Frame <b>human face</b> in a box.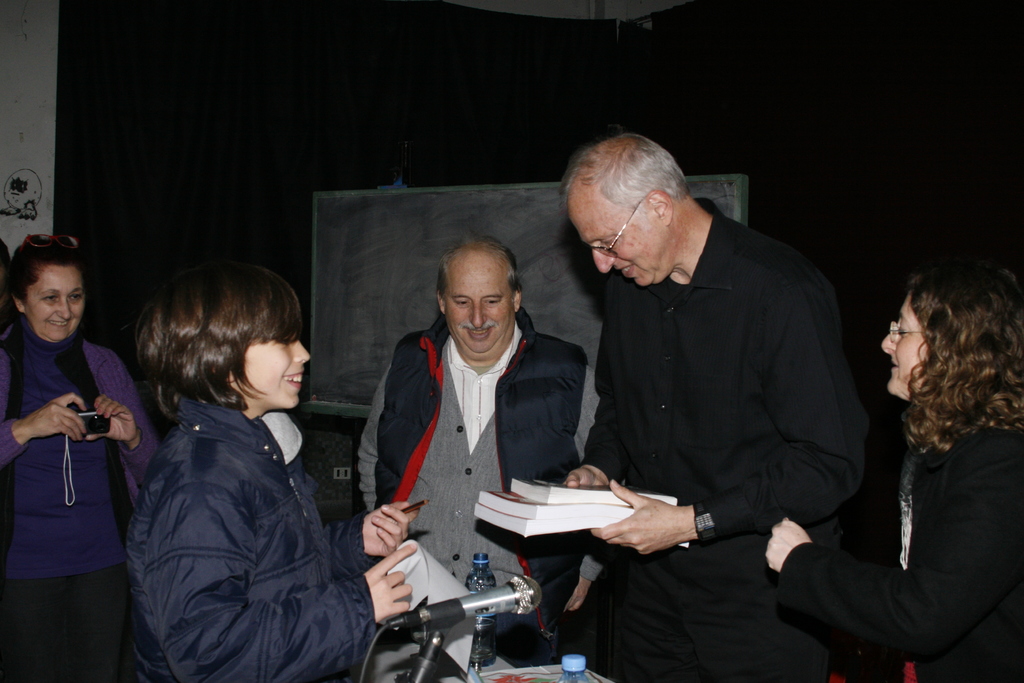
crop(450, 270, 511, 353).
